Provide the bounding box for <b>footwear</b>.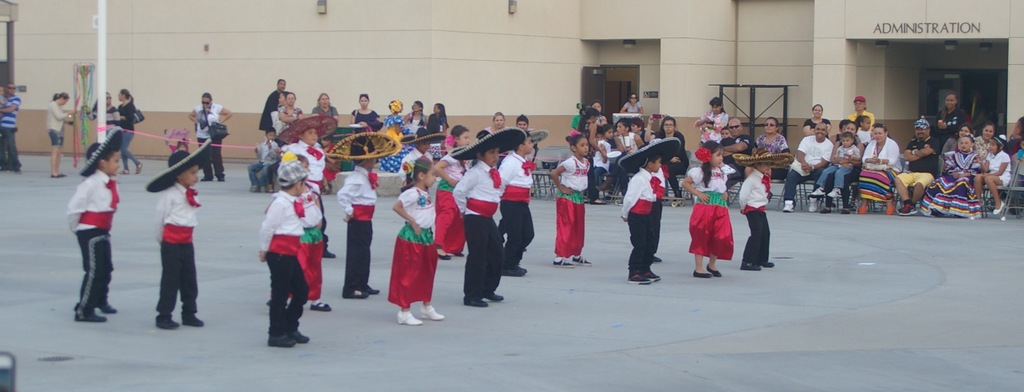
rect(554, 259, 573, 266).
